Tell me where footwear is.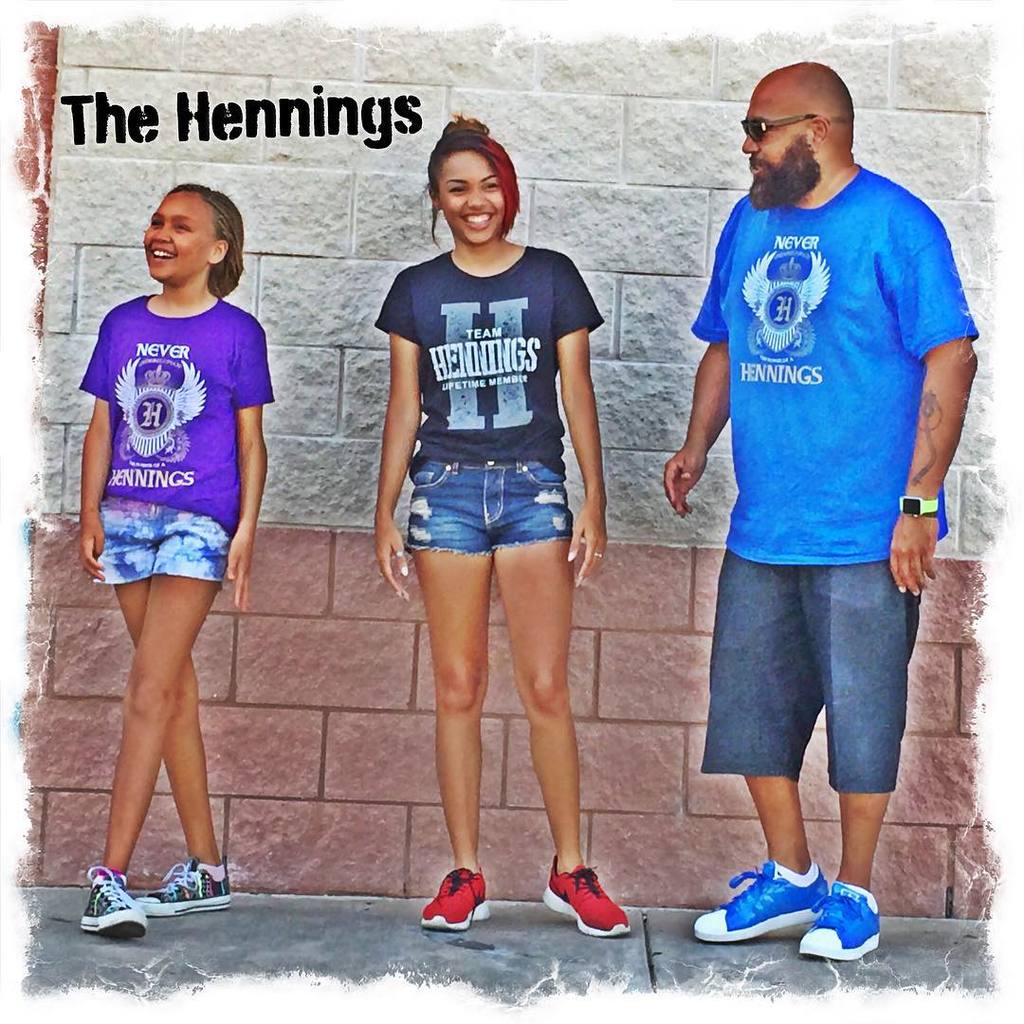
footwear is at 411/862/492/936.
